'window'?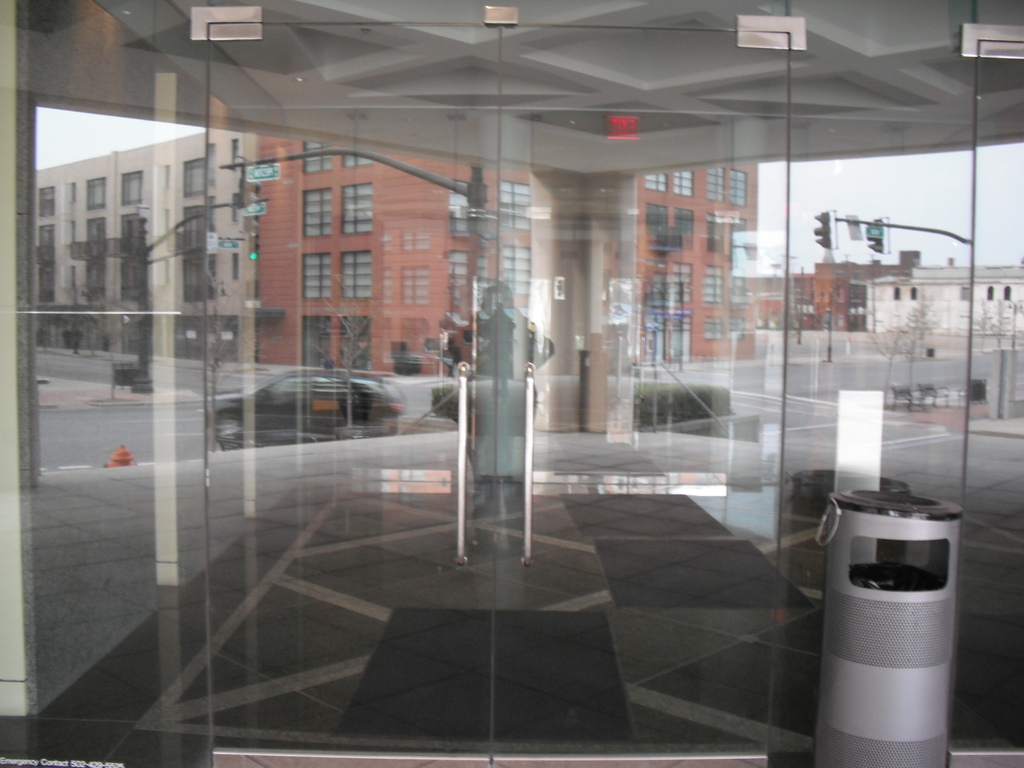
select_region(39, 184, 55, 214)
